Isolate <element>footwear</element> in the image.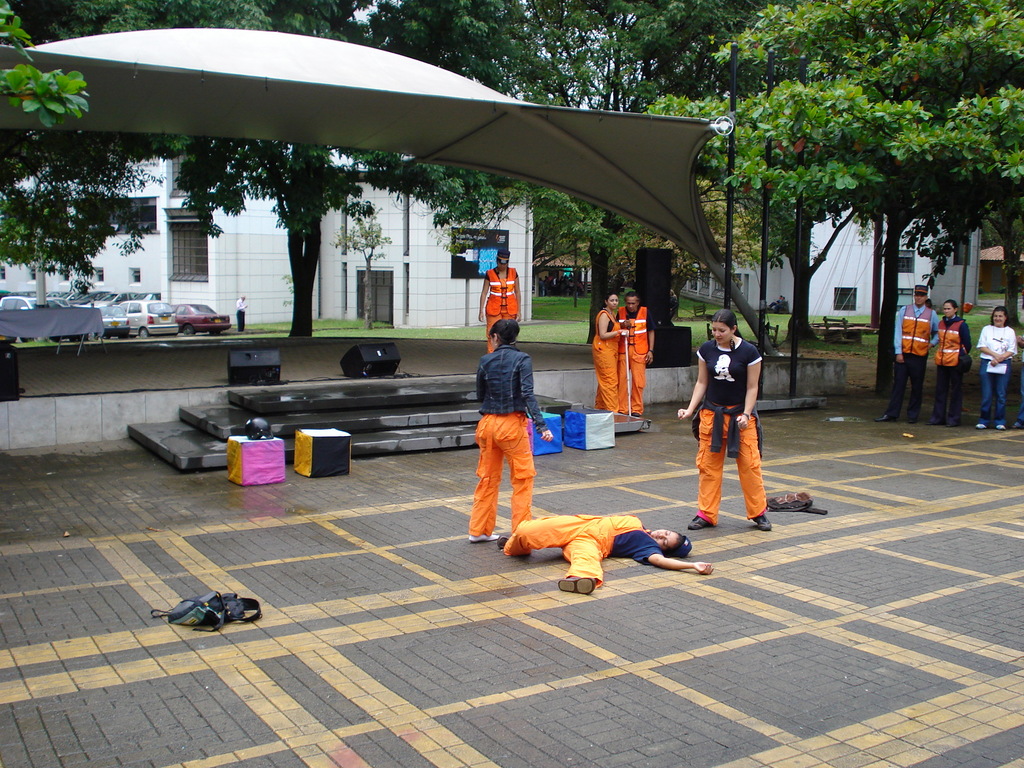
Isolated region: box=[686, 510, 709, 534].
